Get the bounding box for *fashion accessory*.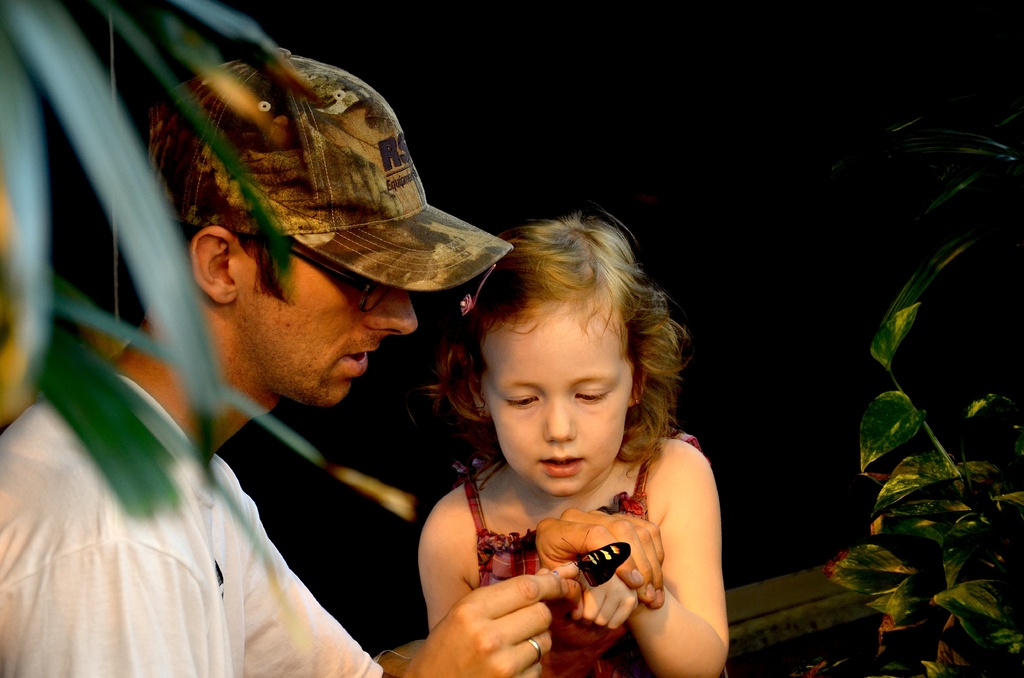
rect(272, 238, 394, 313).
